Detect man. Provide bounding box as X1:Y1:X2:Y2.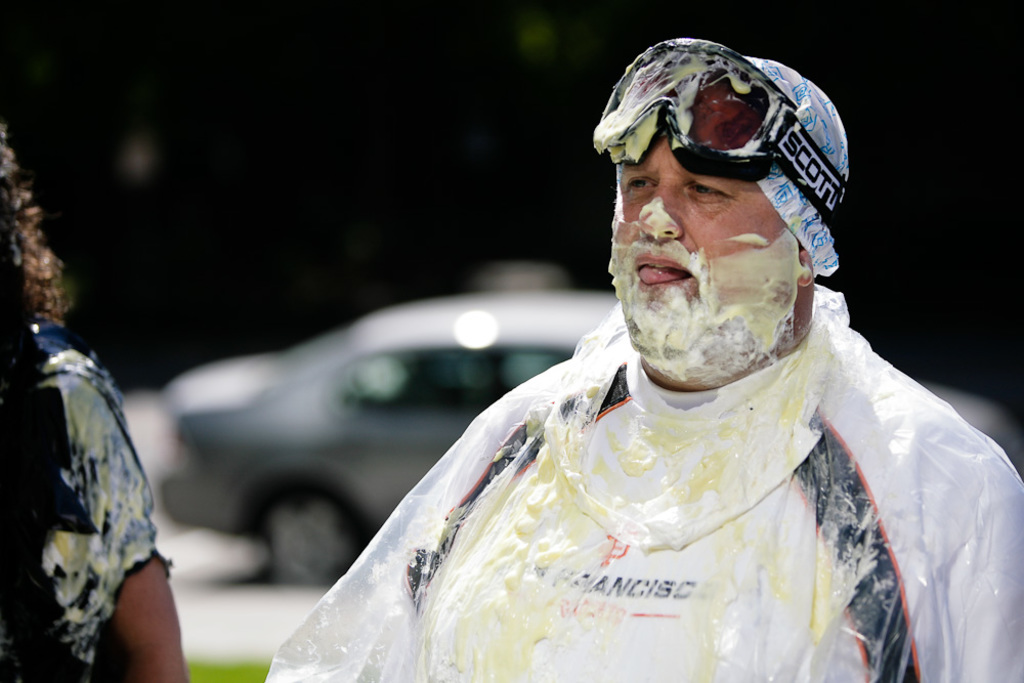
260:25:1023:682.
